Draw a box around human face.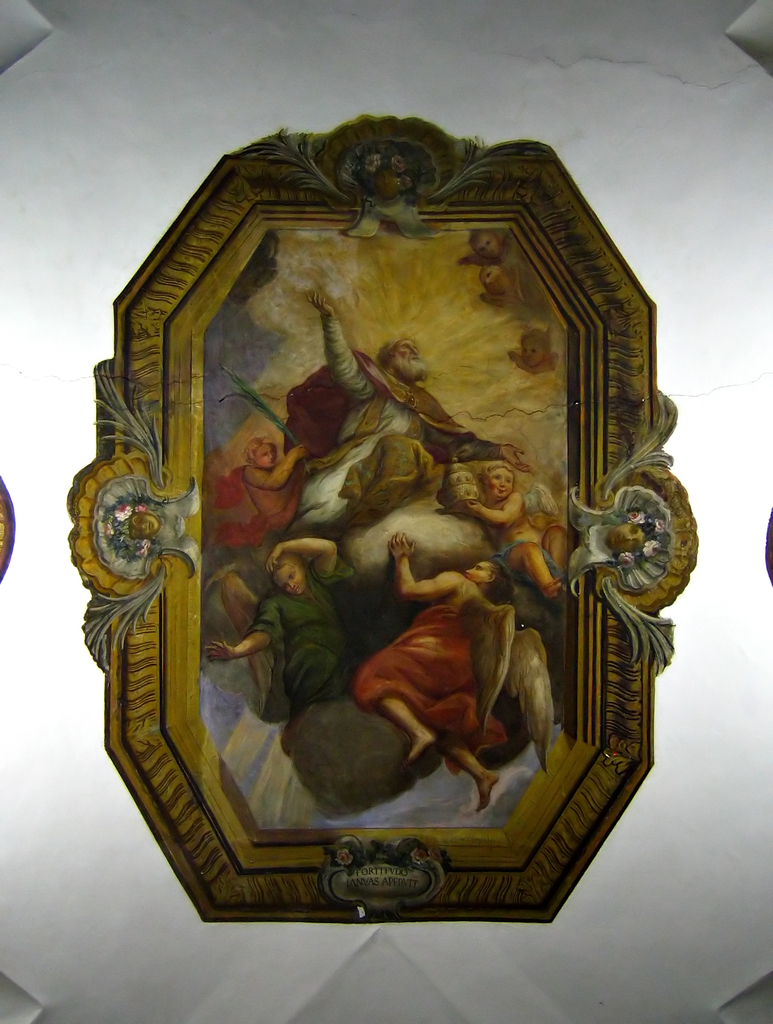
(479,266,502,289).
